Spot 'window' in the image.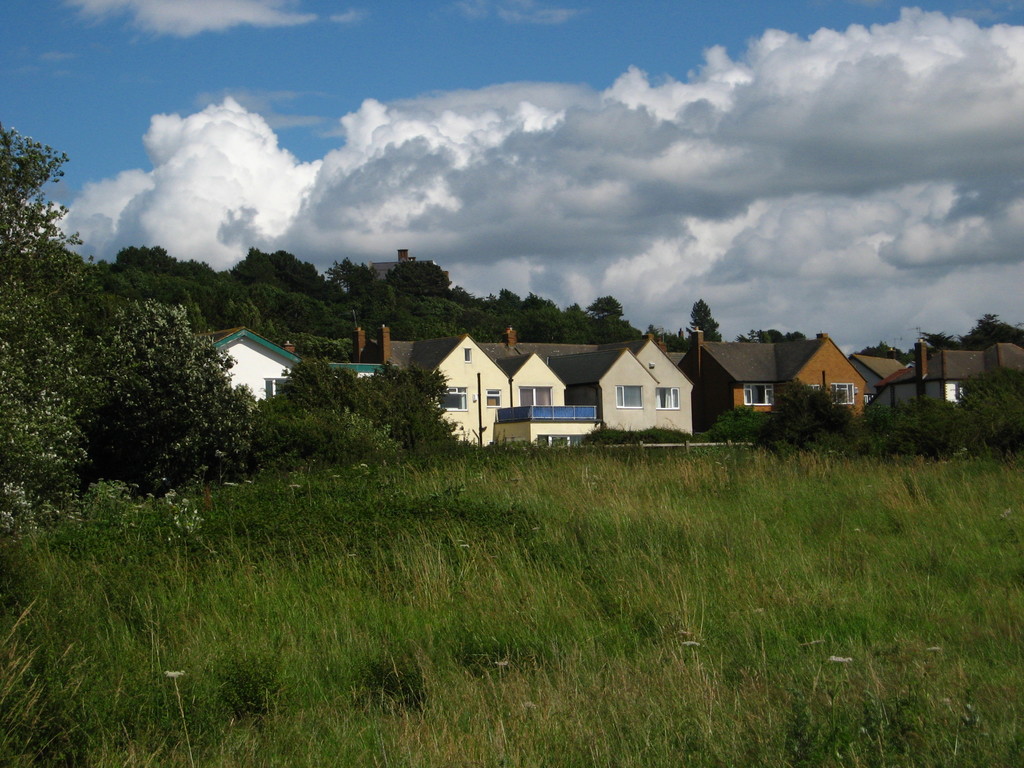
'window' found at pyautogui.locateOnScreen(862, 392, 872, 408).
